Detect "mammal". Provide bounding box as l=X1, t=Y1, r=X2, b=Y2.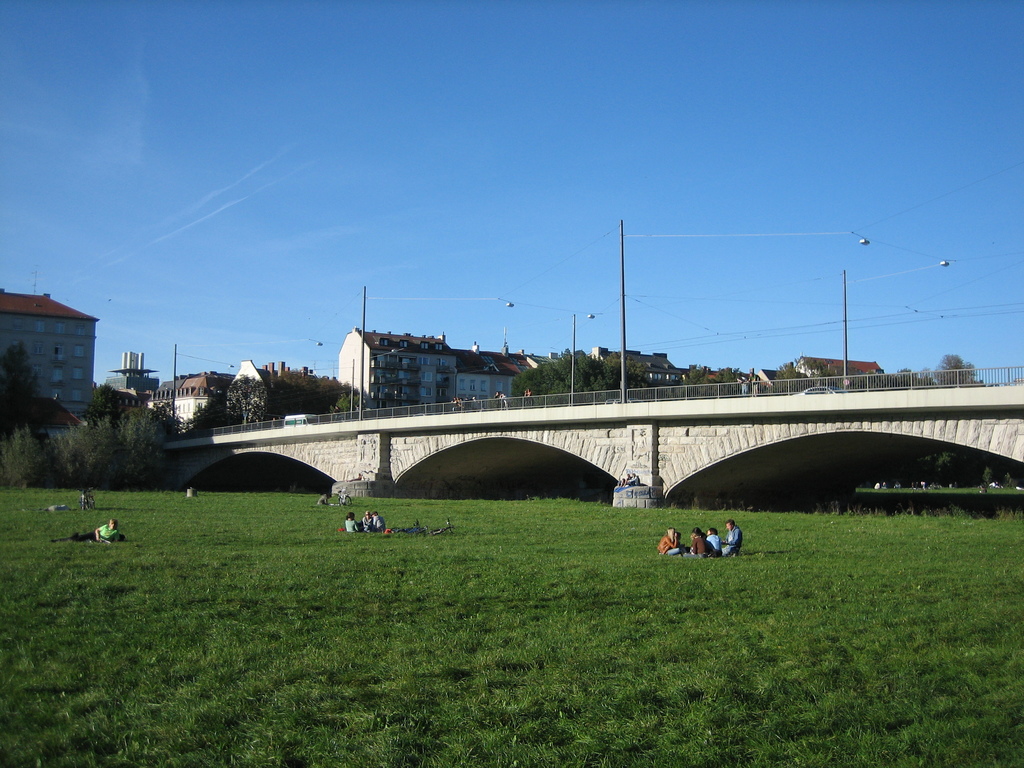
l=493, t=391, r=499, b=405.
